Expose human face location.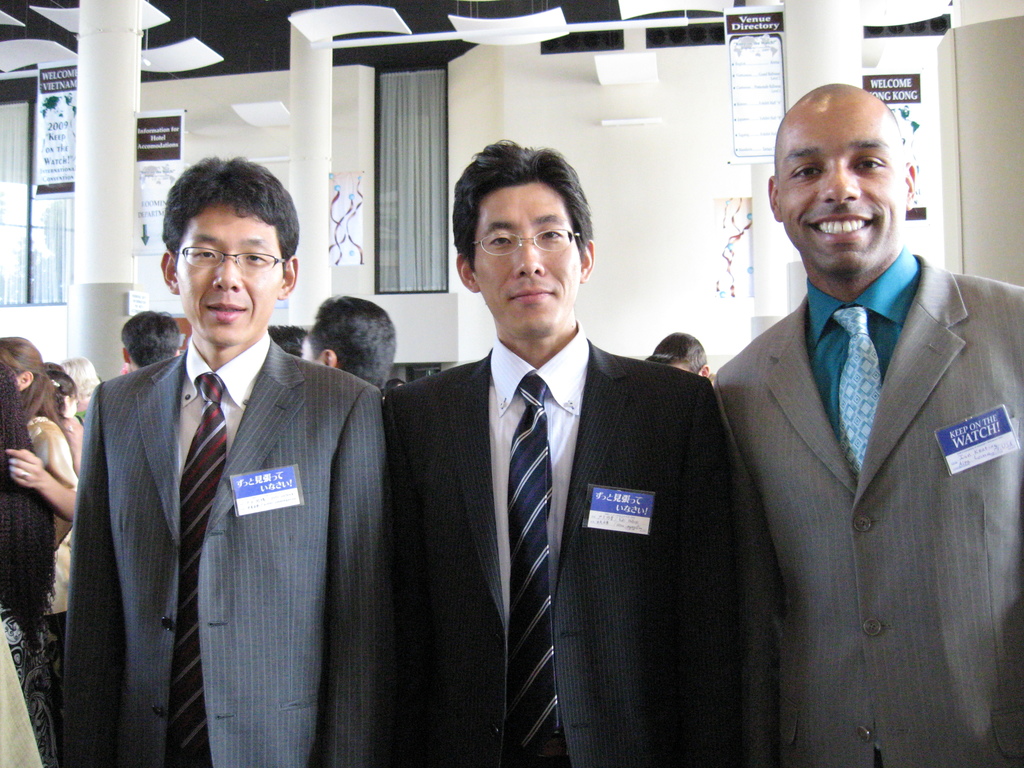
Exposed at 65/399/76/419.
